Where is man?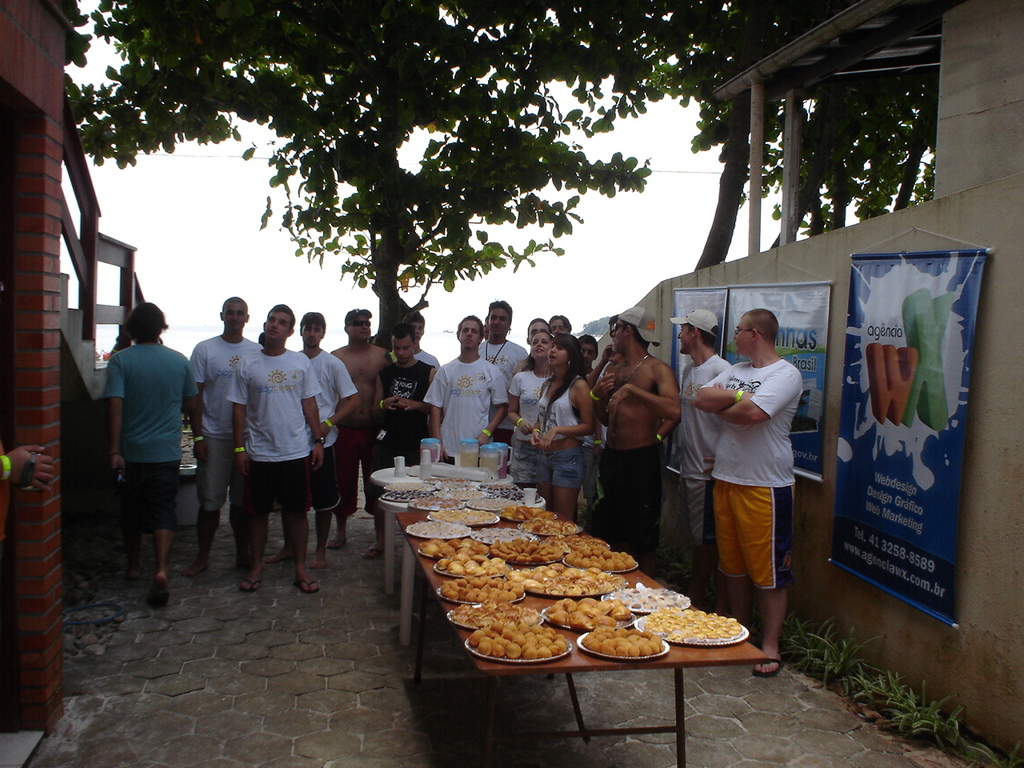
select_region(103, 299, 202, 611).
